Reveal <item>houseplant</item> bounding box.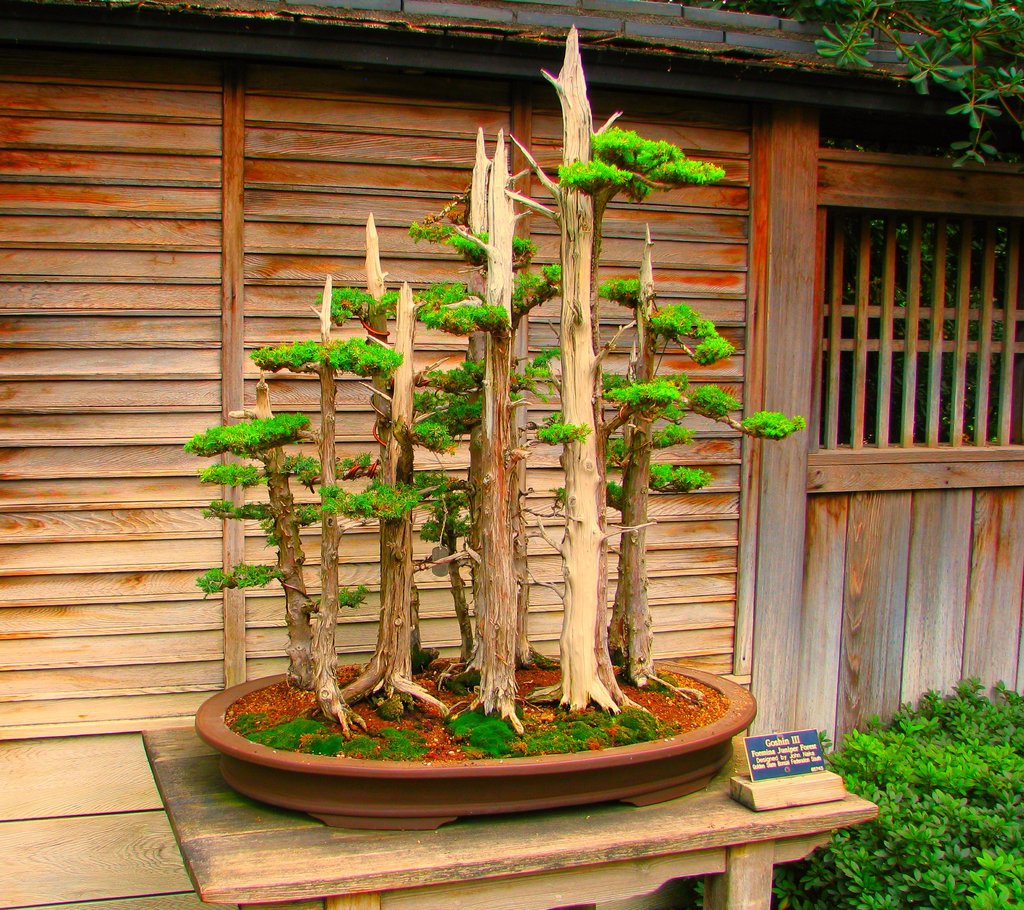
Revealed: 192, 13, 815, 835.
